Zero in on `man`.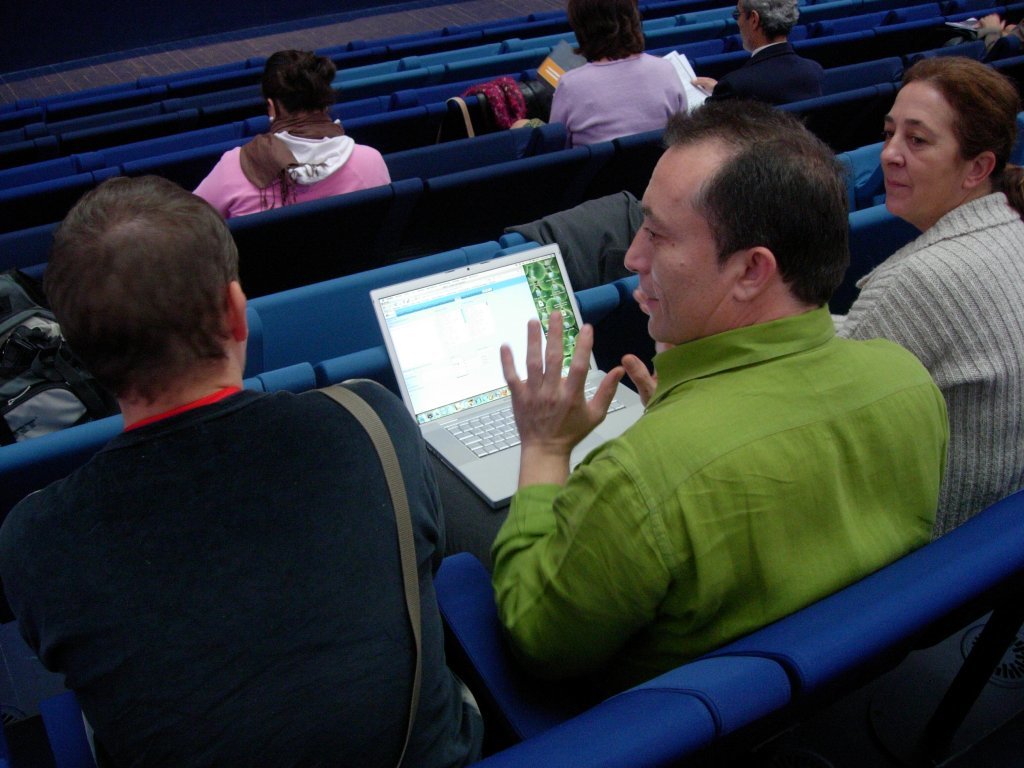
Zeroed in: locate(688, 0, 829, 120).
